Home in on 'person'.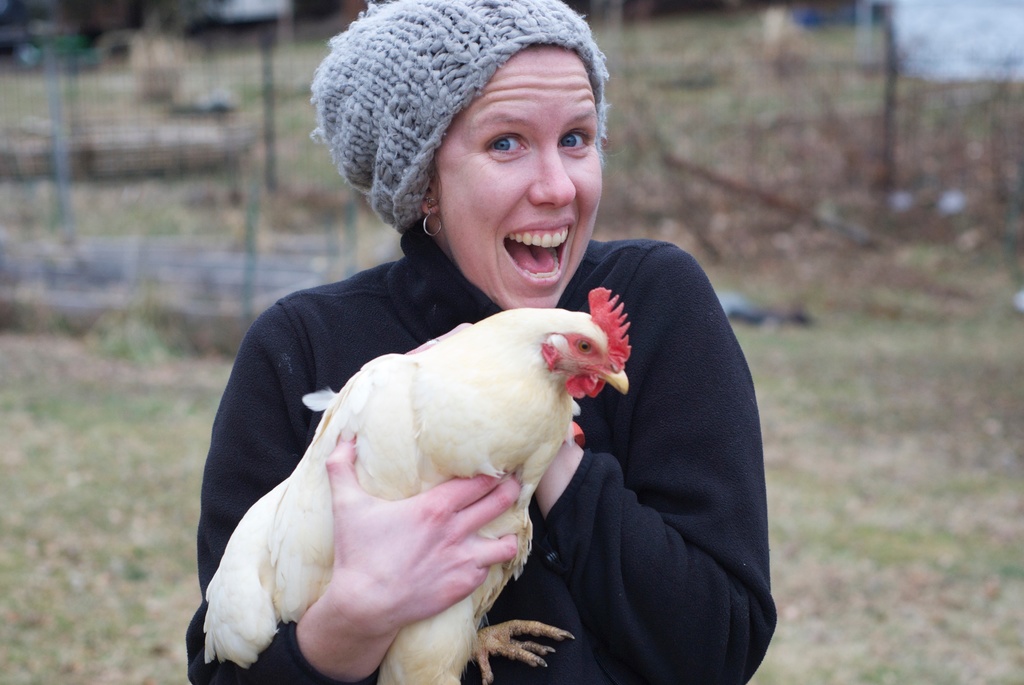
Homed in at [left=187, top=0, right=778, bottom=684].
